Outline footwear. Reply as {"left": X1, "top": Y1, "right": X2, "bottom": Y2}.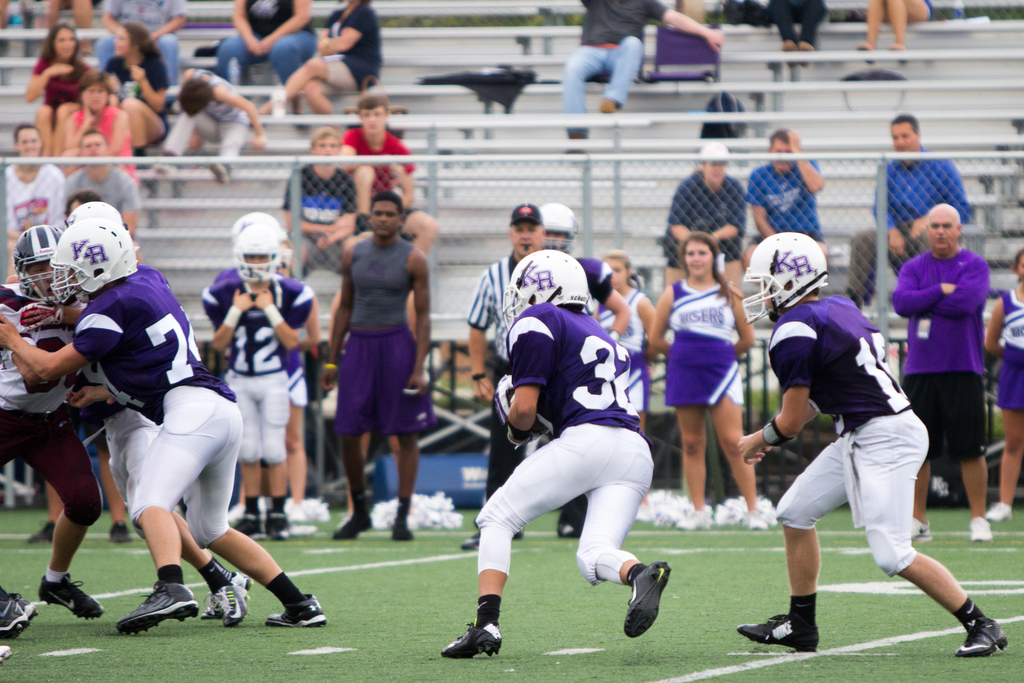
{"left": 272, "top": 514, "right": 292, "bottom": 542}.
